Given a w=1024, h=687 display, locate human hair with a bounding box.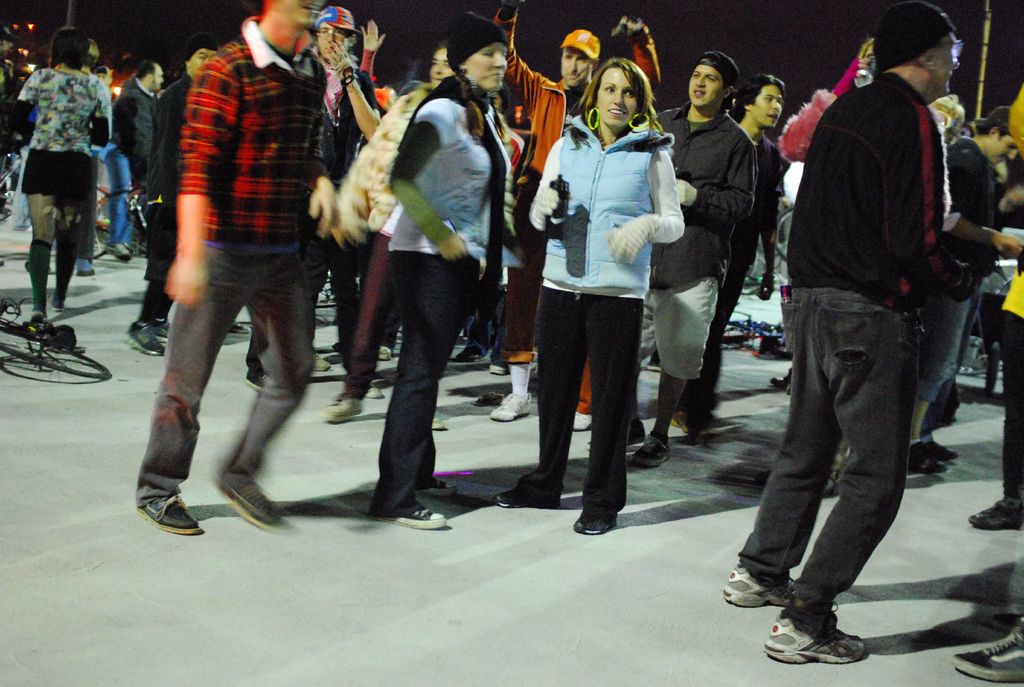
Located: left=726, top=72, right=786, bottom=122.
